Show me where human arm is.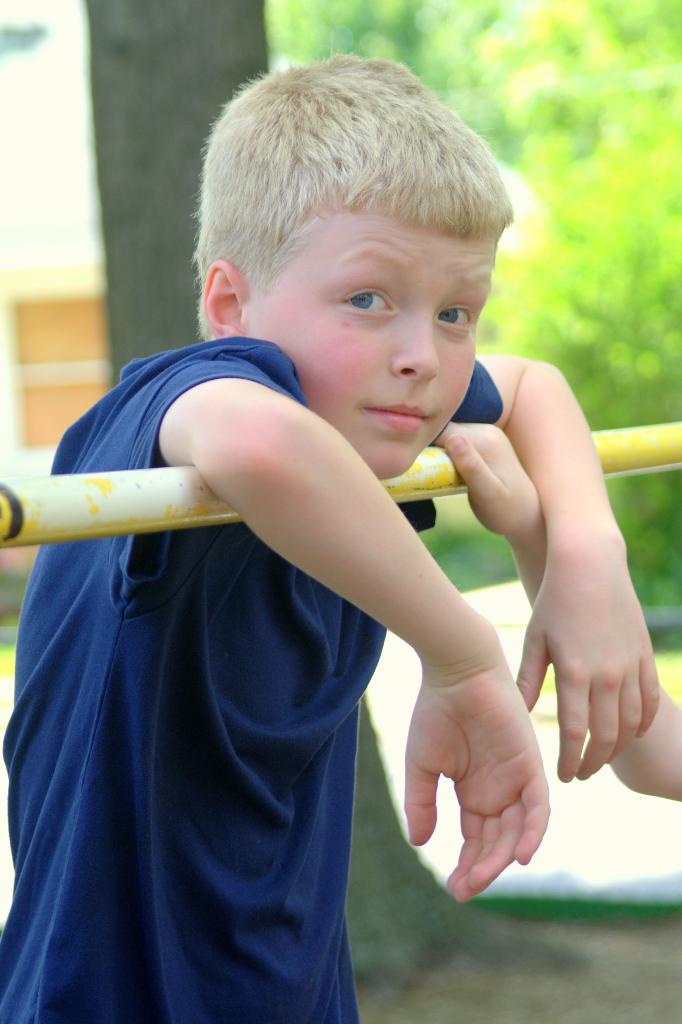
human arm is at rect(145, 355, 555, 906).
